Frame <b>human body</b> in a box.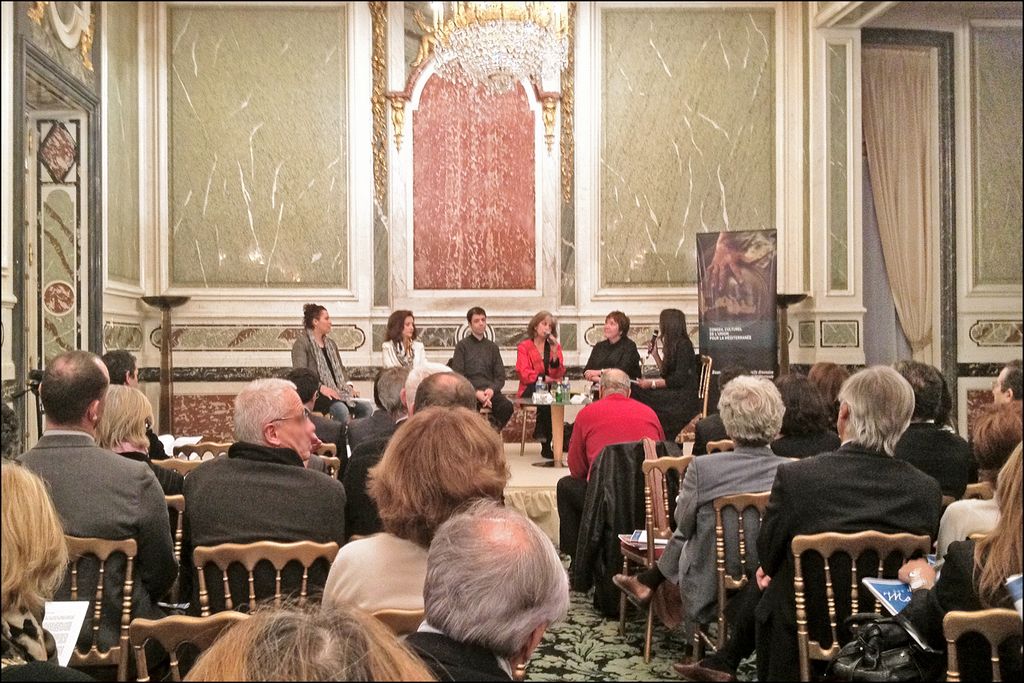
bbox=[519, 336, 570, 462].
